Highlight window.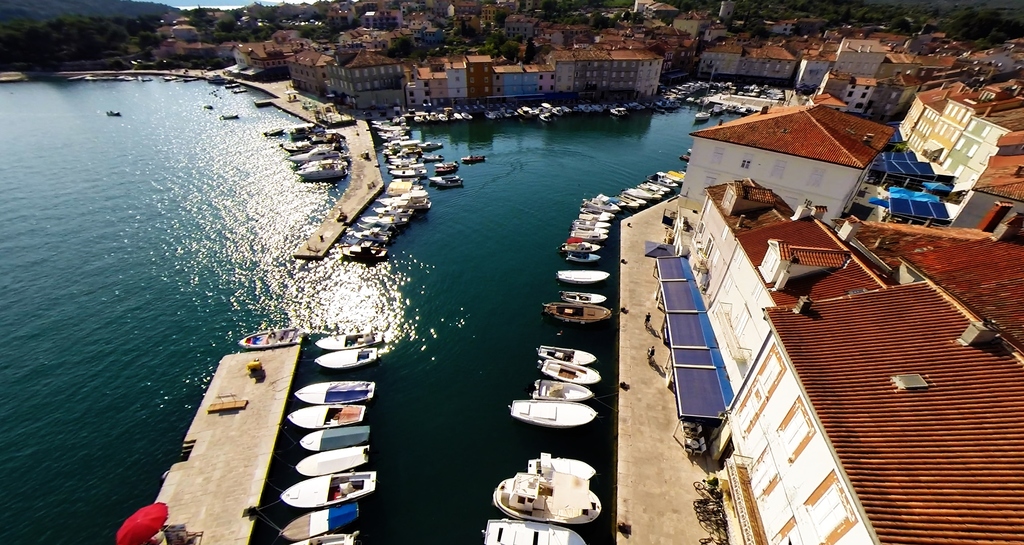
Highlighted region: <region>920, 122, 927, 132</region>.
